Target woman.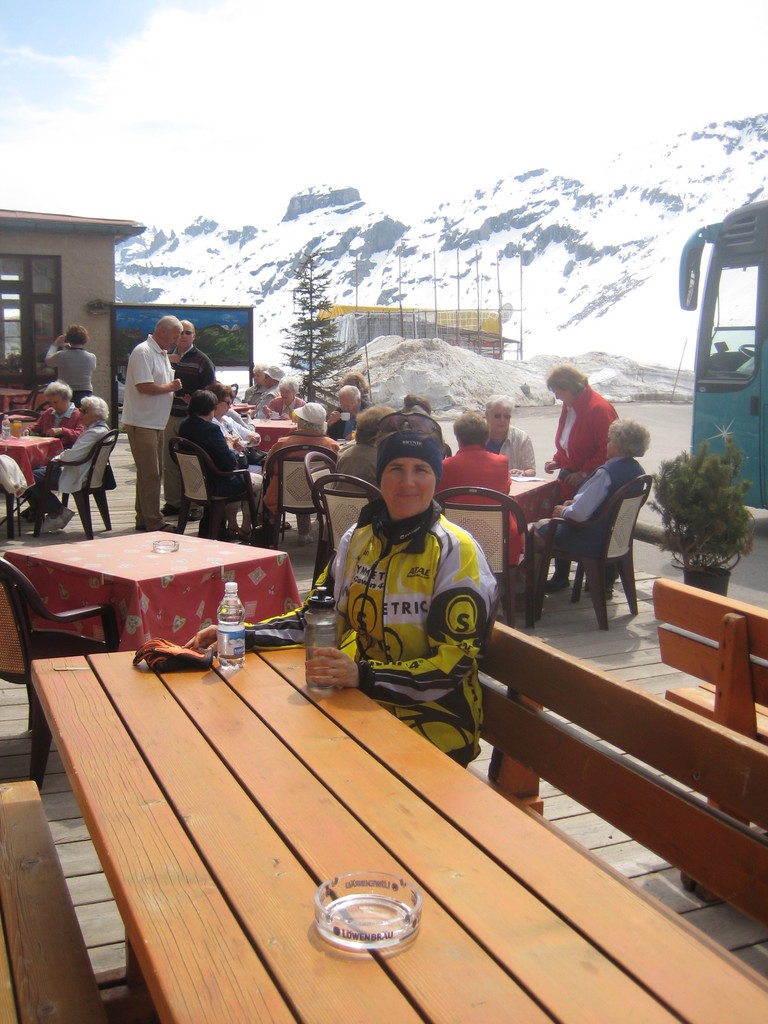
Target region: <region>547, 360, 625, 495</region>.
